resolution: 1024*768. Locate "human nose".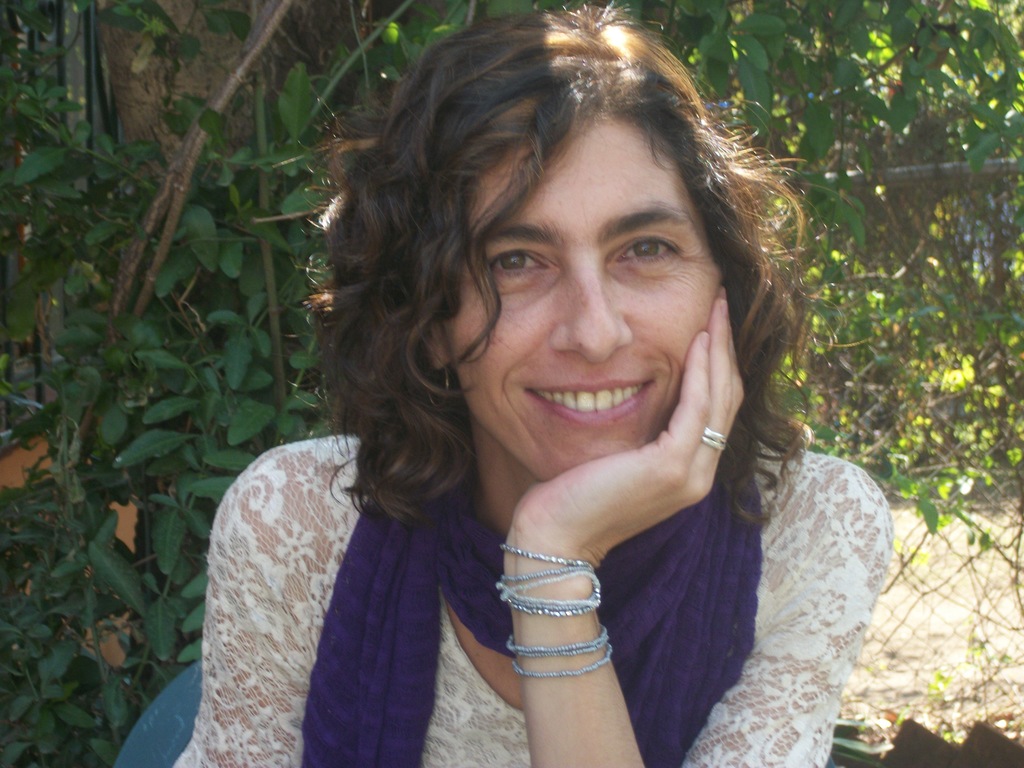
locate(551, 262, 632, 362).
